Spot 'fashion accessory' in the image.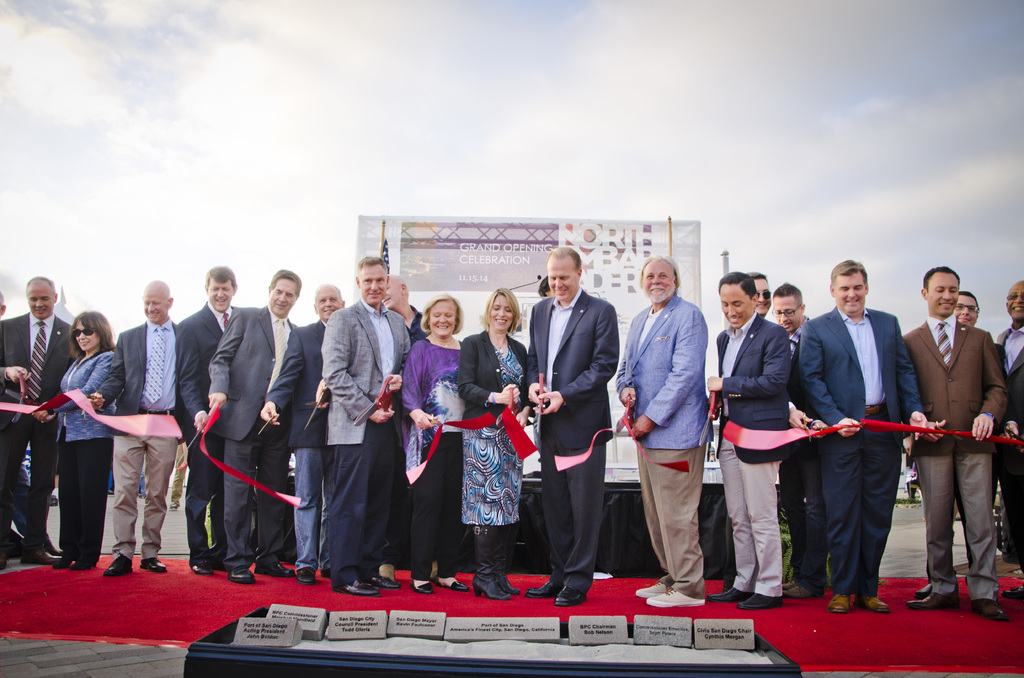
'fashion accessory' found at x1=294, y1=566, x2=317, y2=585.
